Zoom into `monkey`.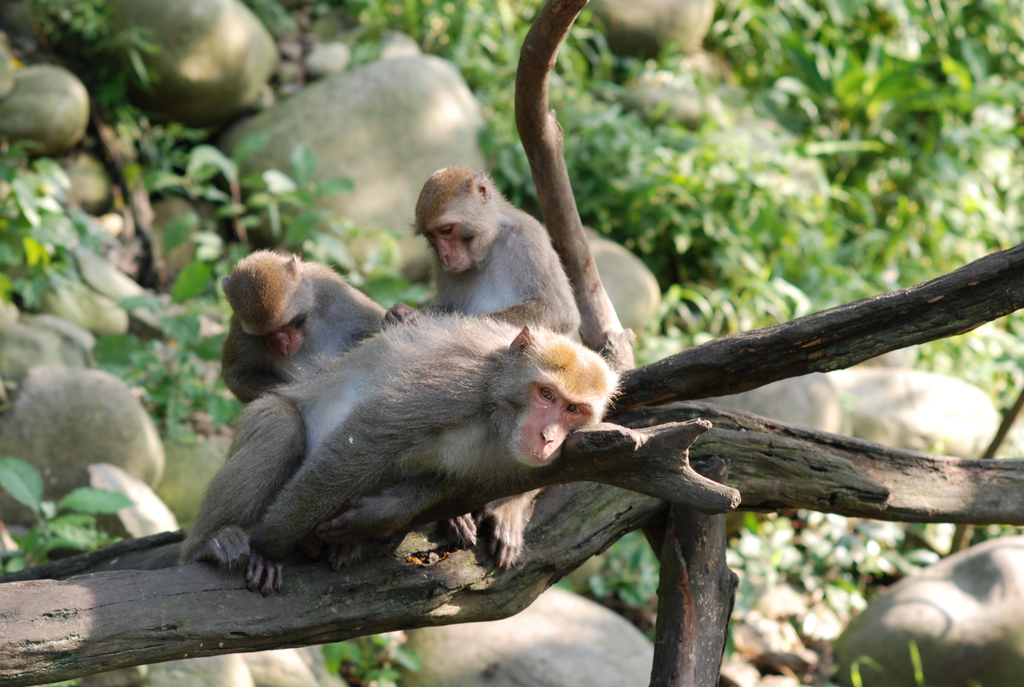
Zoom target: select_region(210, 249, 414, 395).
